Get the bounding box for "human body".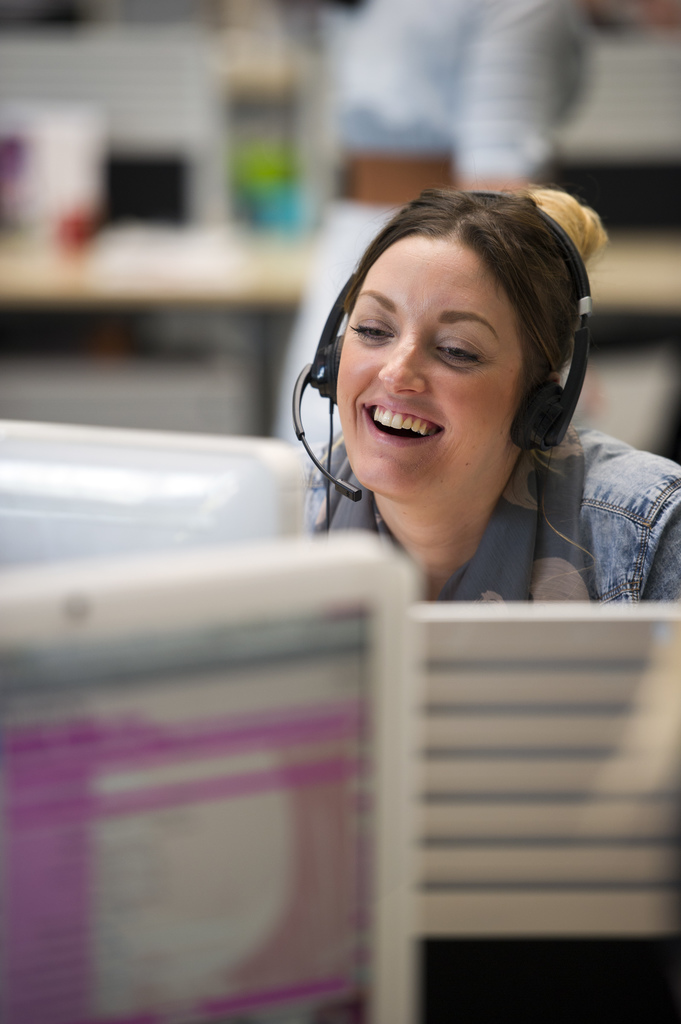
306,189,680,614.
